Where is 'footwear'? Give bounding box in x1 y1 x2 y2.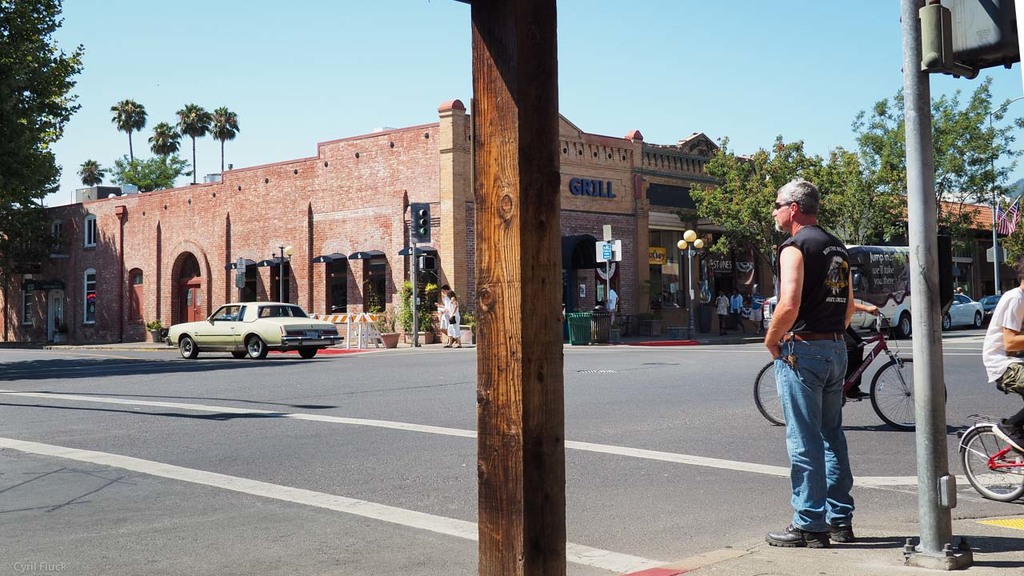
755 518 823 550.
